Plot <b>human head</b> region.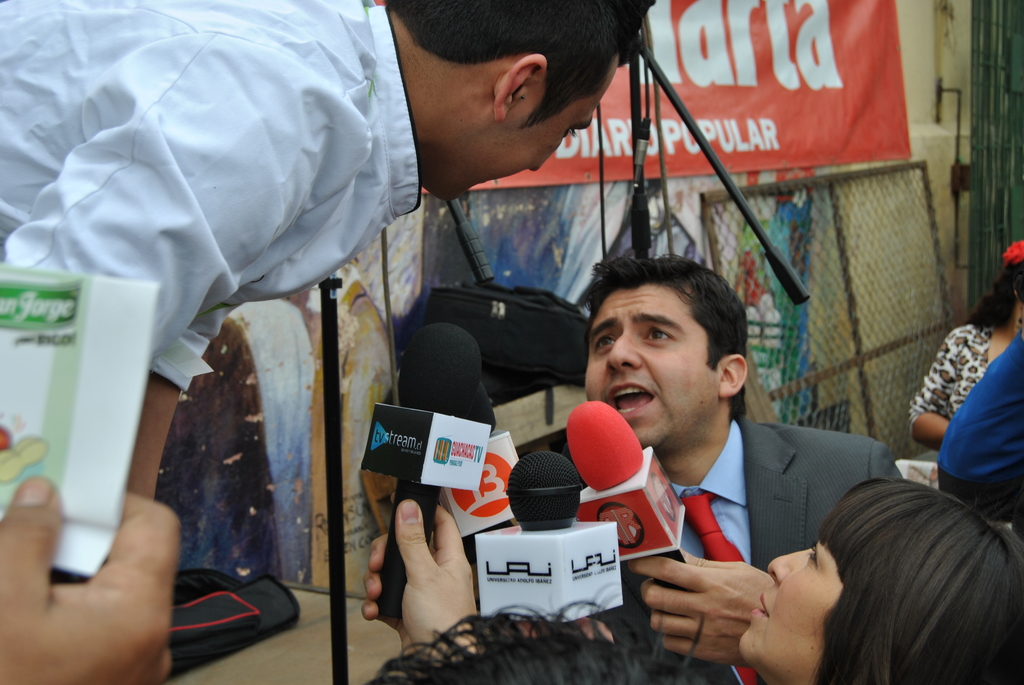
Plotted at (left=371, top=615, right=735, bottom=684).
